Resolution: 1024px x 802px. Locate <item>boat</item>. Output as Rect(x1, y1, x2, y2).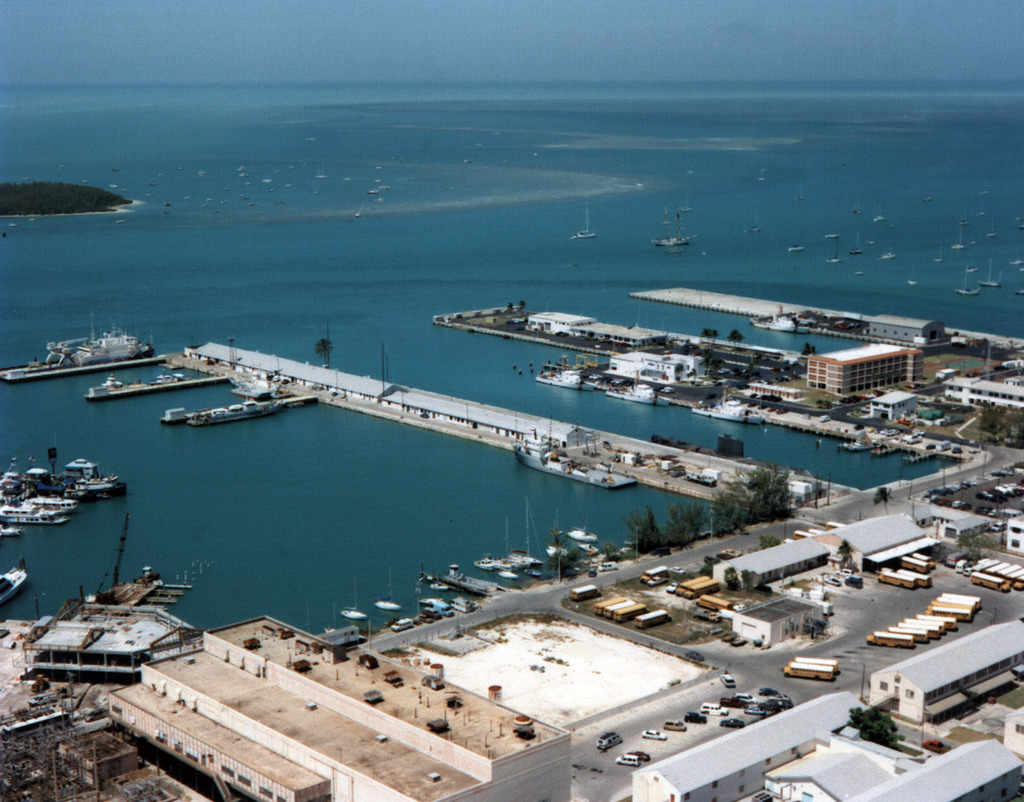
Rect(23, 466, 56, 485).
